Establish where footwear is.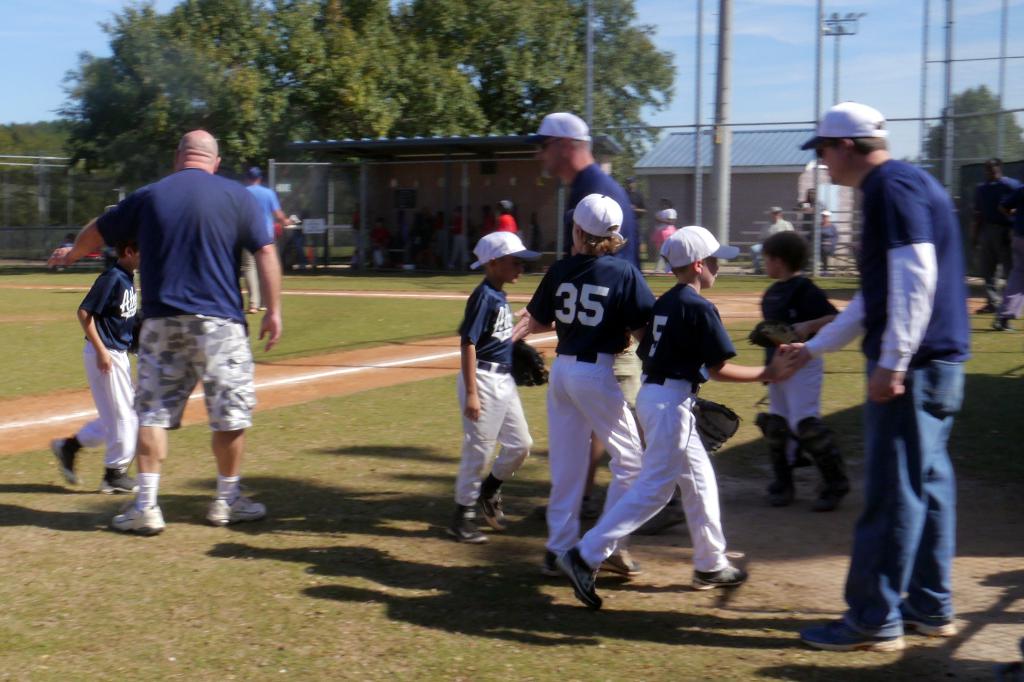
Established at bbox(756, 437, 803, 504).
